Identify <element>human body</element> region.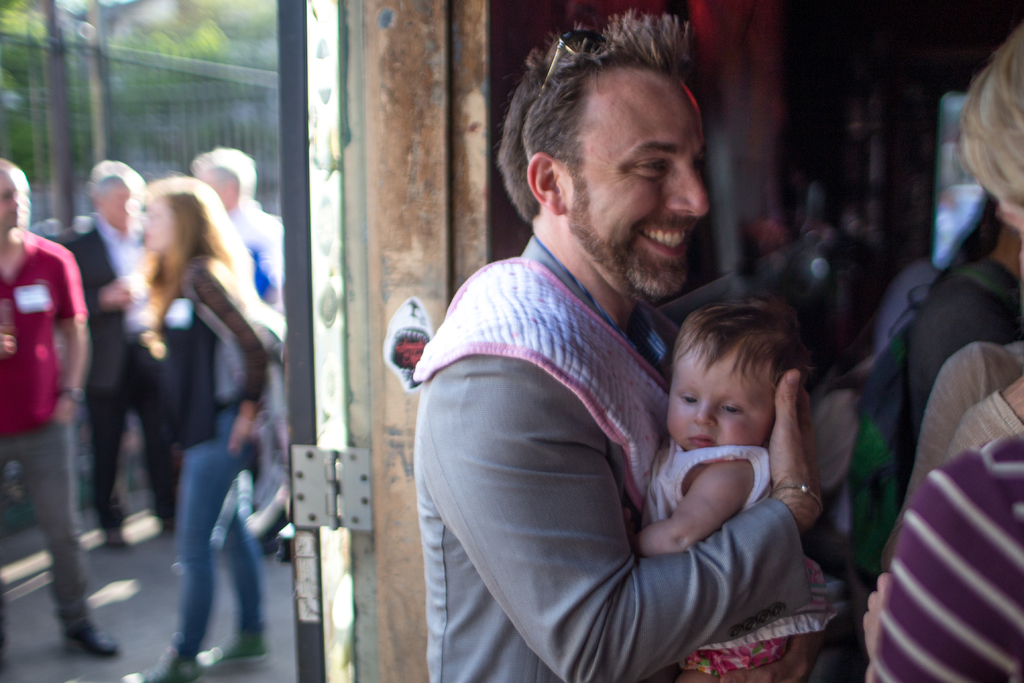
Region: (left=383, top=78, right=822, bottom=680).
